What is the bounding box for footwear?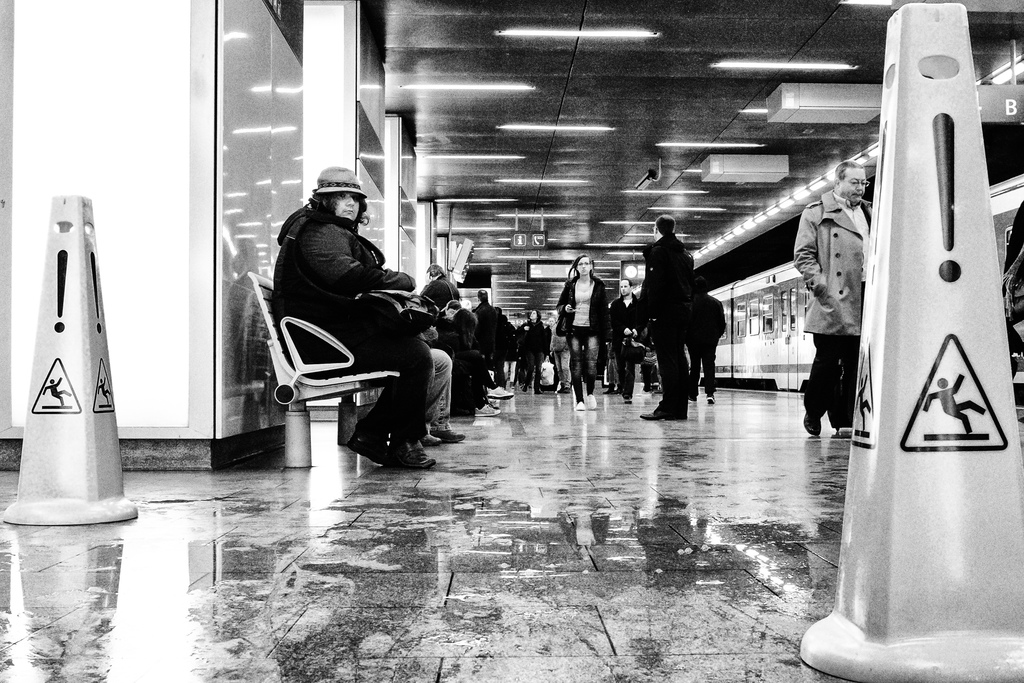
BBox(802, 411, 822, 436).
